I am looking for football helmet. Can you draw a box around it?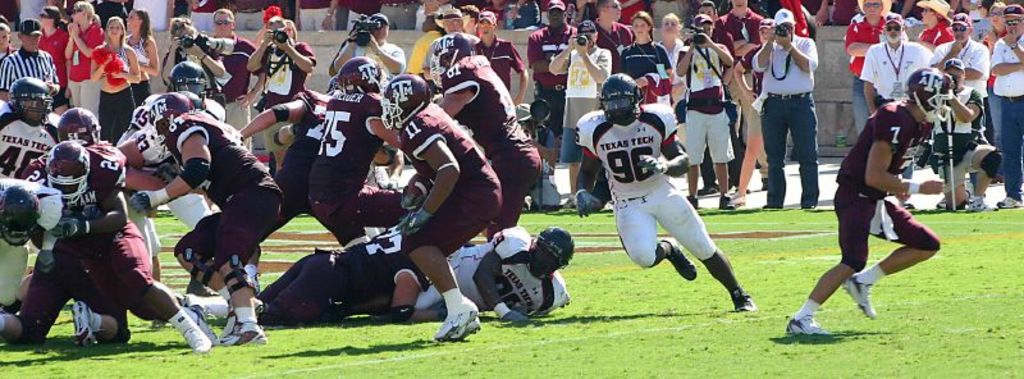
Sure, the bounding box is {"left": 527, "top": 224, "right": 581, "bottom": 278}.
